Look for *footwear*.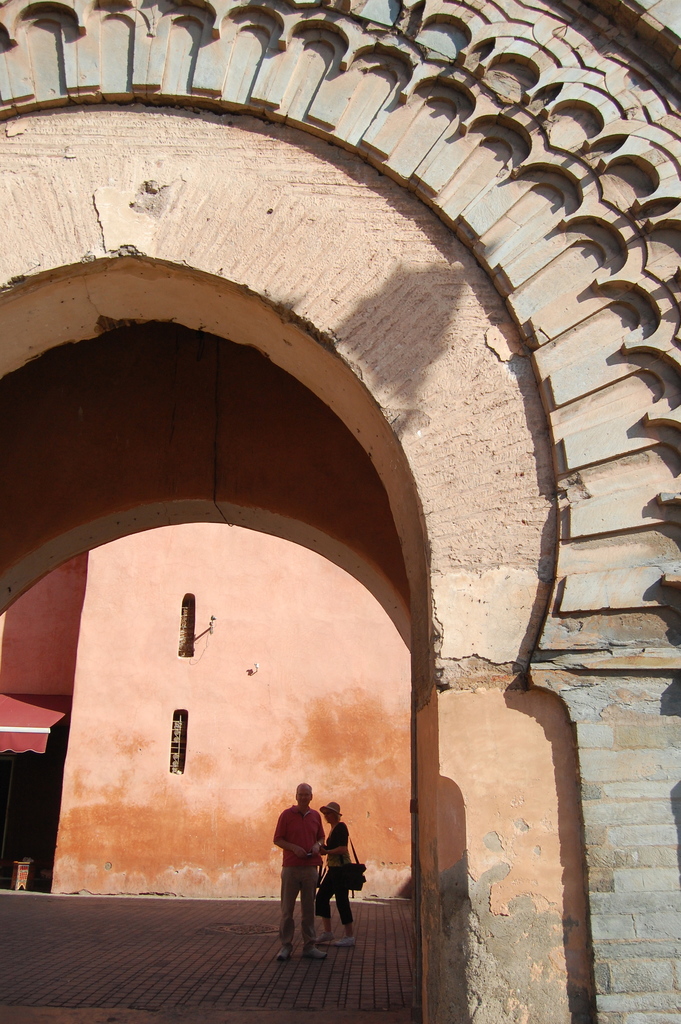
Found: [left=304, top=949, right=328, bottom=958].
